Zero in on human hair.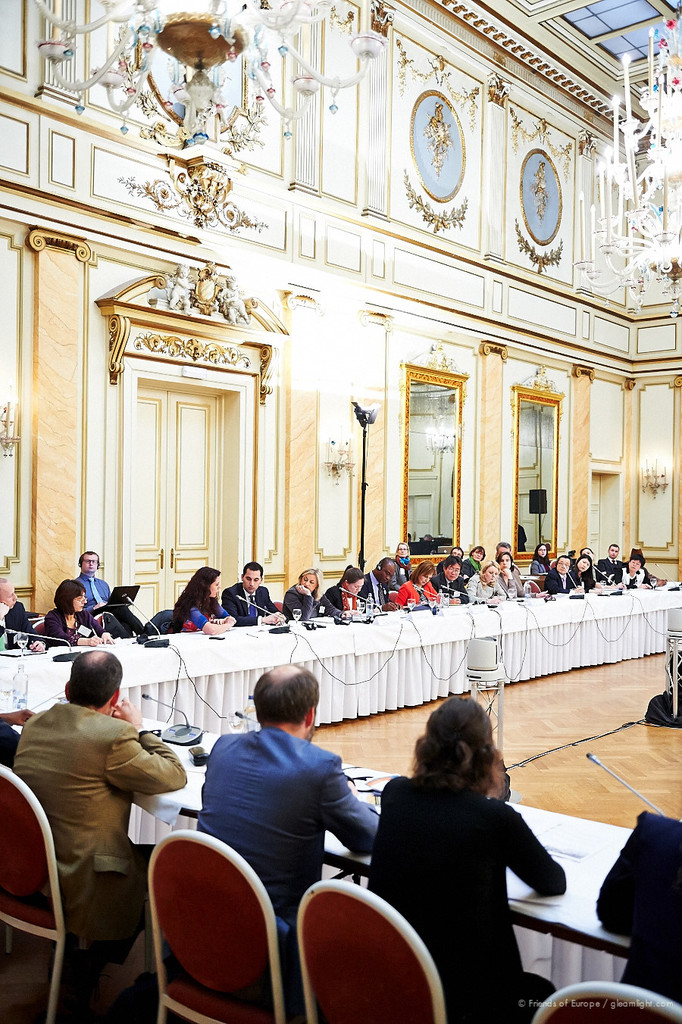
Zeroed in: rect(496, 539, 512, 555).
